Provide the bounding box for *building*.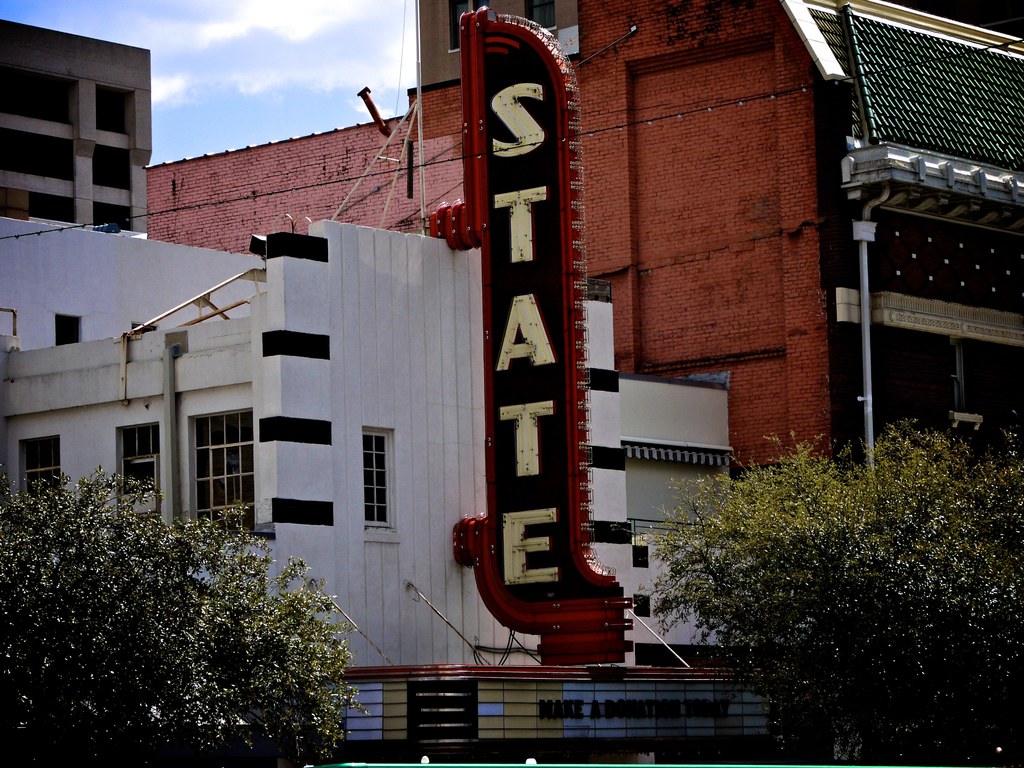
bbox=[0, 17, 152, 239].
